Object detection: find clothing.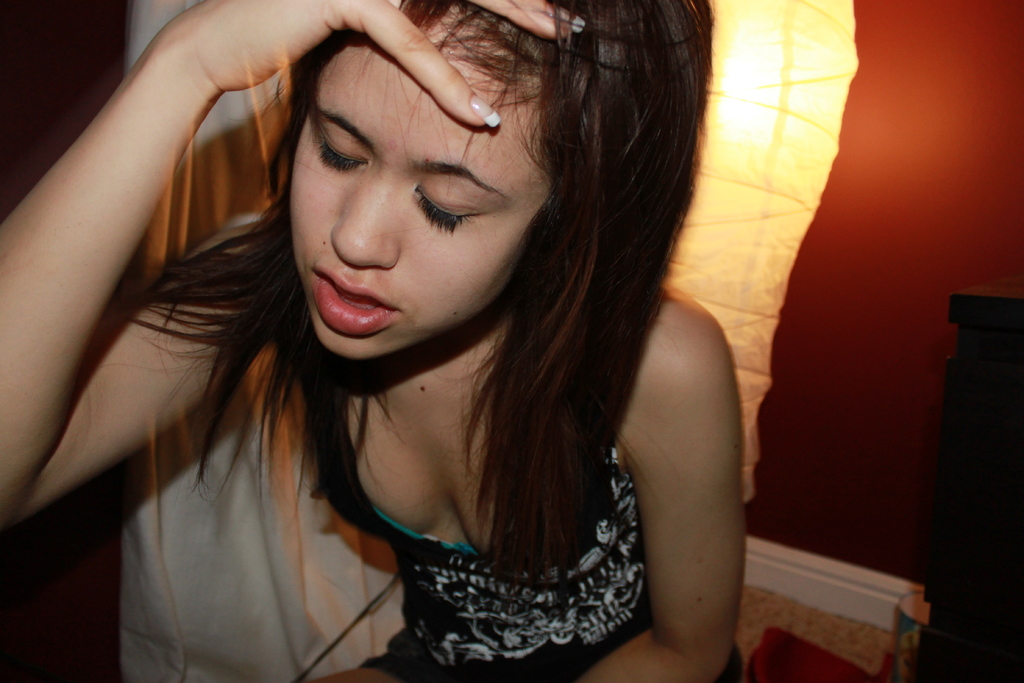
locate(302, 421, 703, 677).
